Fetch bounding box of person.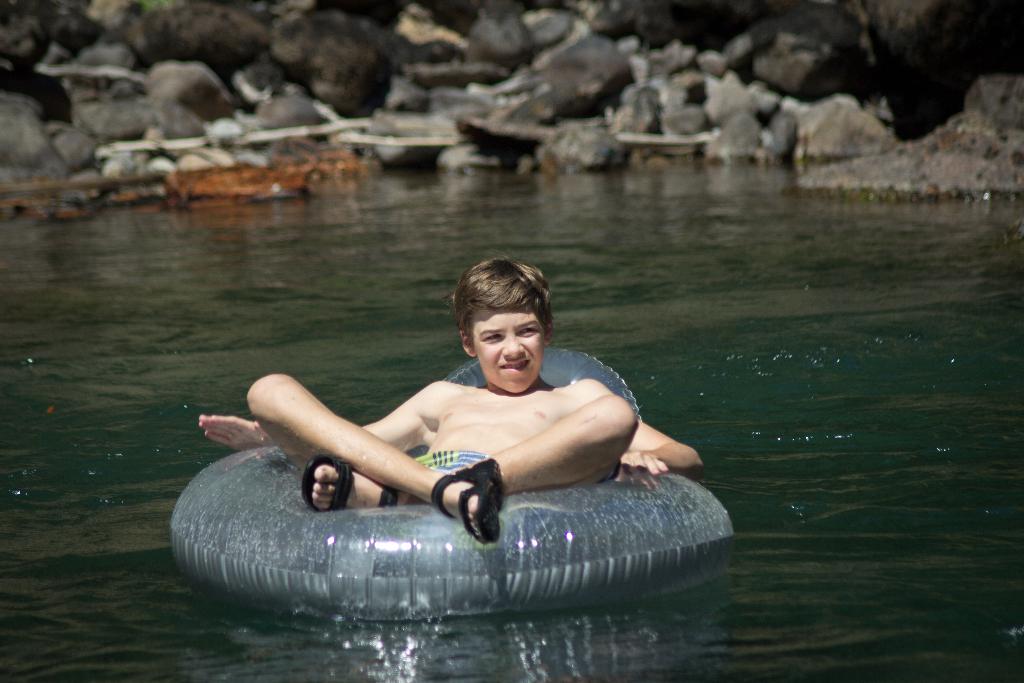
Bbox: box(370, 250, 671, 593).
